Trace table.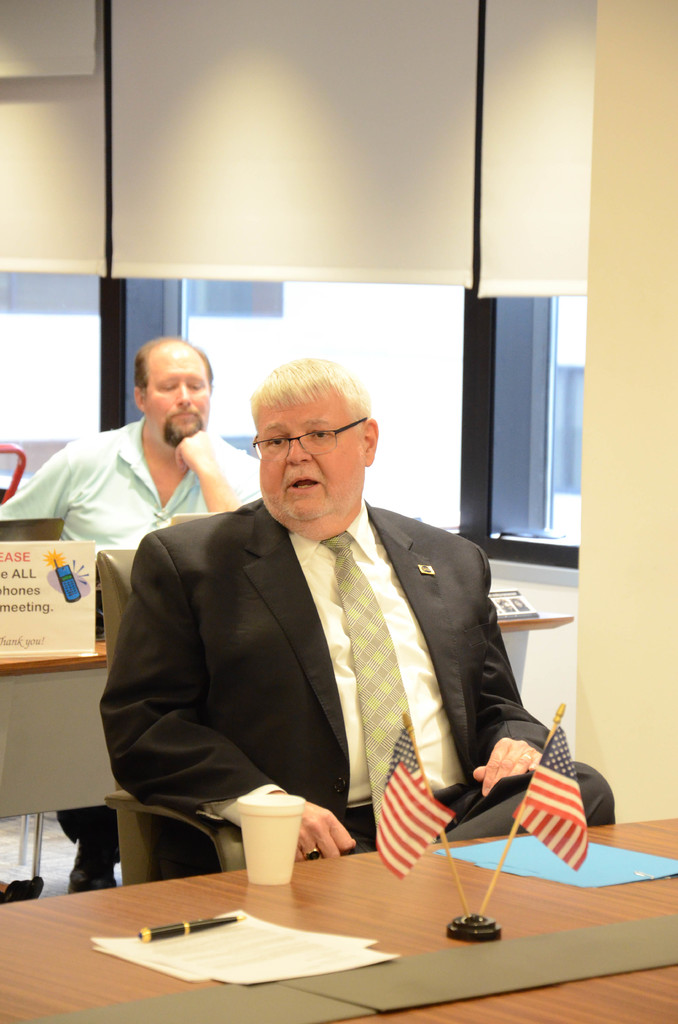
Traced to <region>19, 815, 620, 1018</region>.
